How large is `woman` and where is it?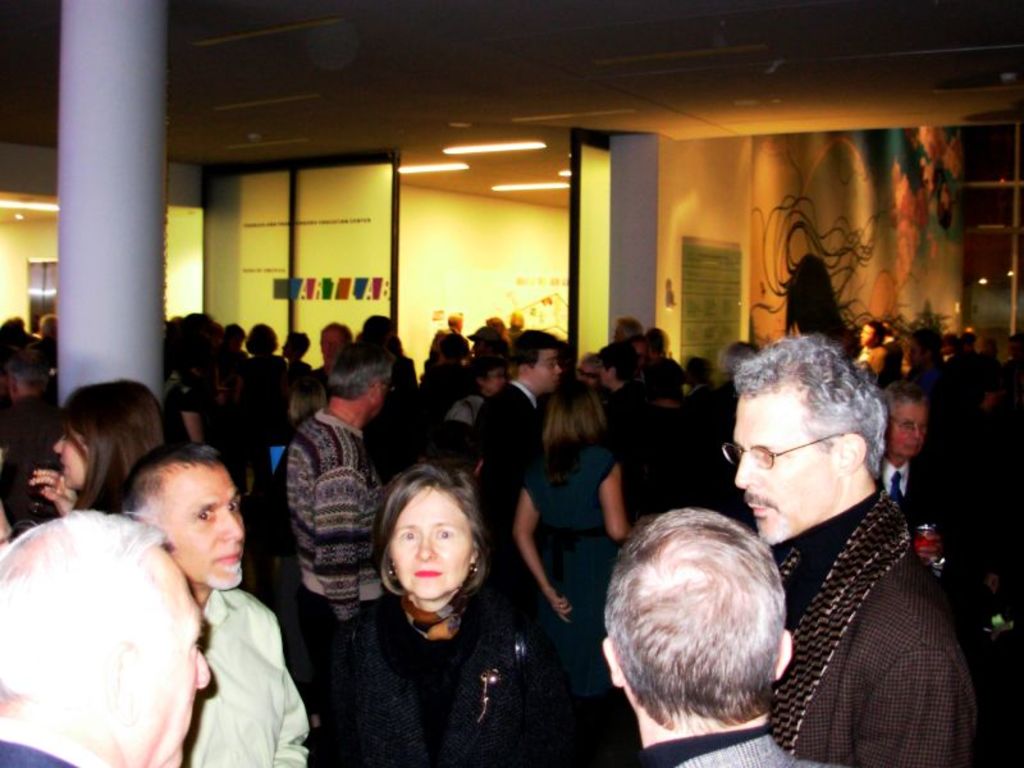
Bounding box: 27:378:166:521.
